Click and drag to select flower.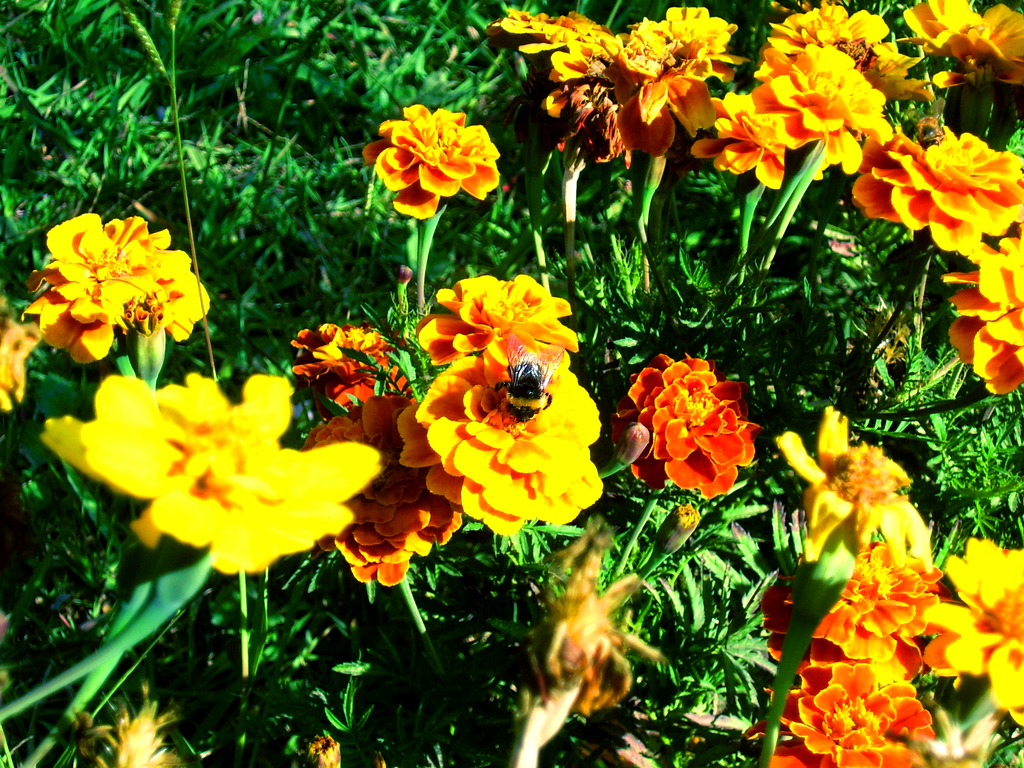
Selection: 772, 407, 933, 587.
